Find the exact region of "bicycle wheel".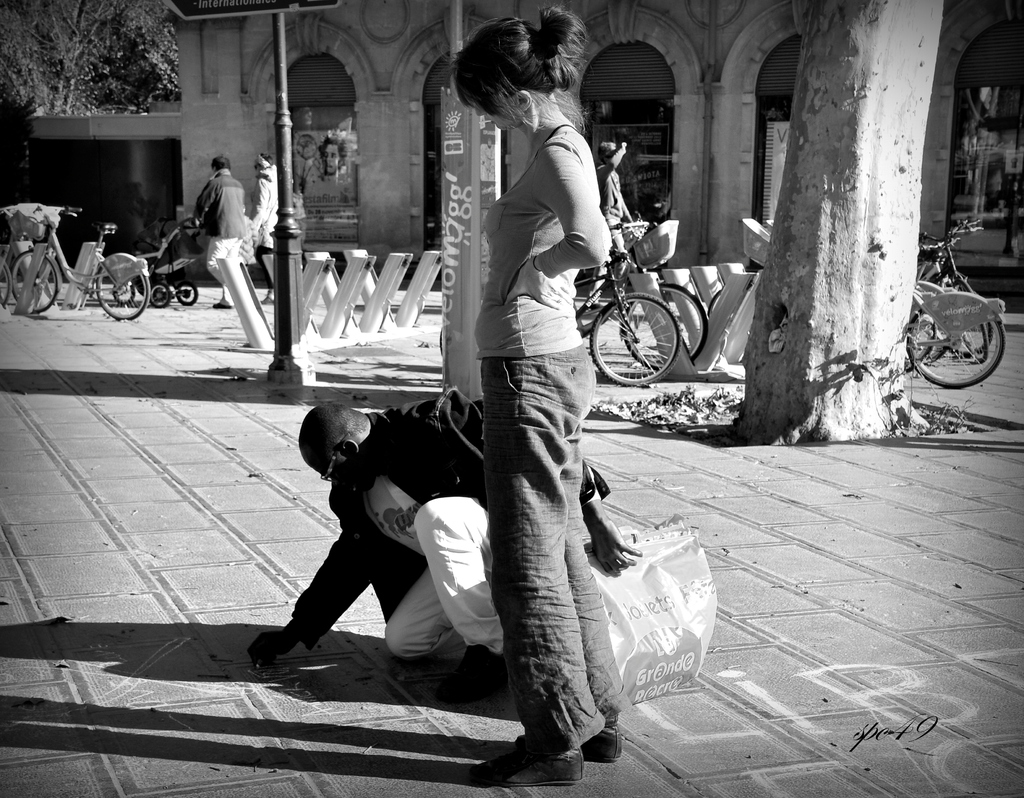
Exact region: Rect(0, 259, 8, 304).
